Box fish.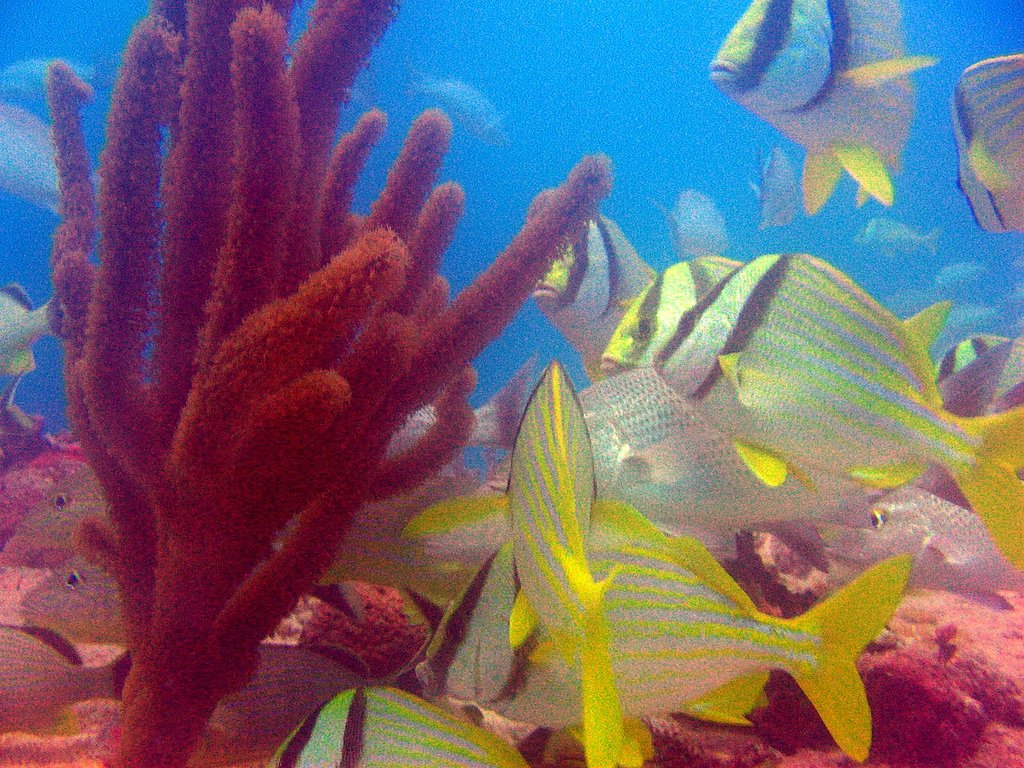
[x1=18, y1=559, x2=125, y2=643].
